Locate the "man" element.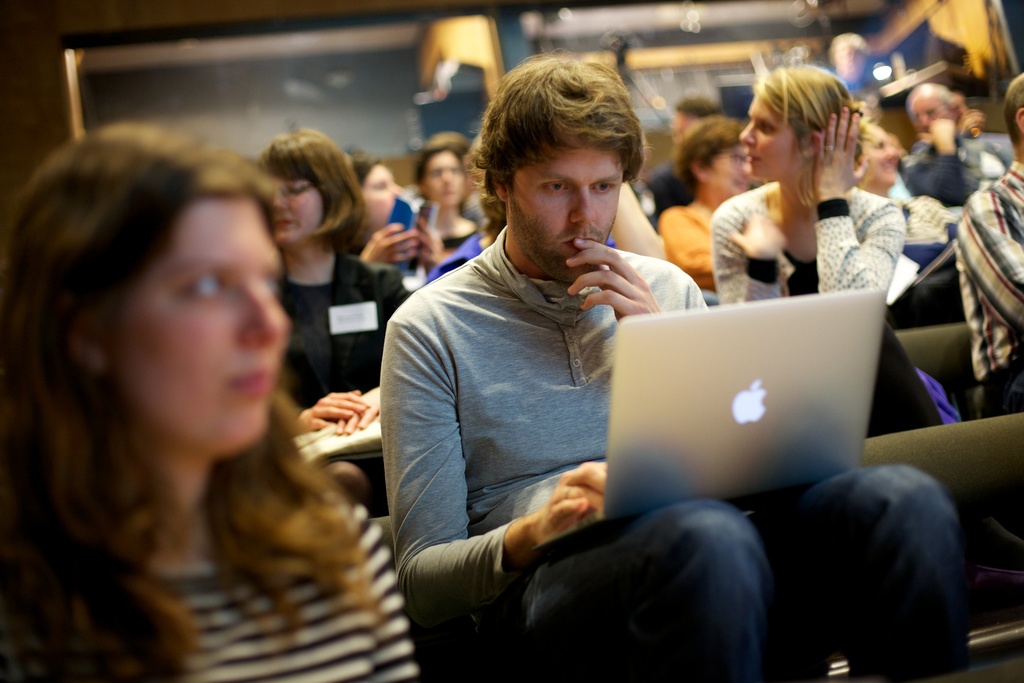
Element bbox: bbox(372, 48, 966, 682).
